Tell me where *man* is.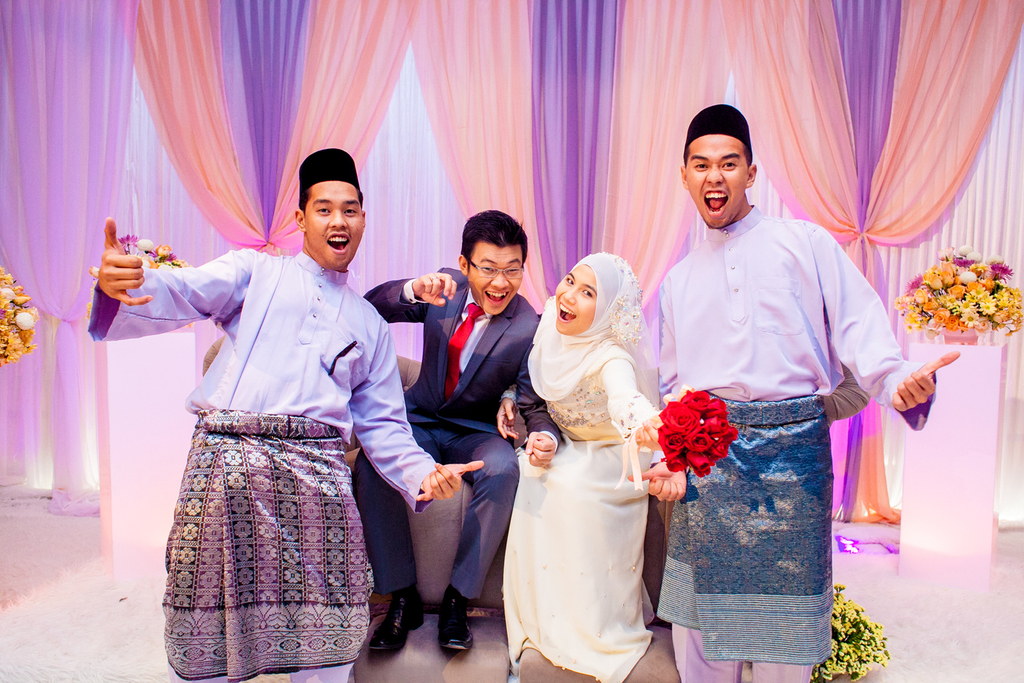
*man* is at bbox(652, 113, 907, 623).
